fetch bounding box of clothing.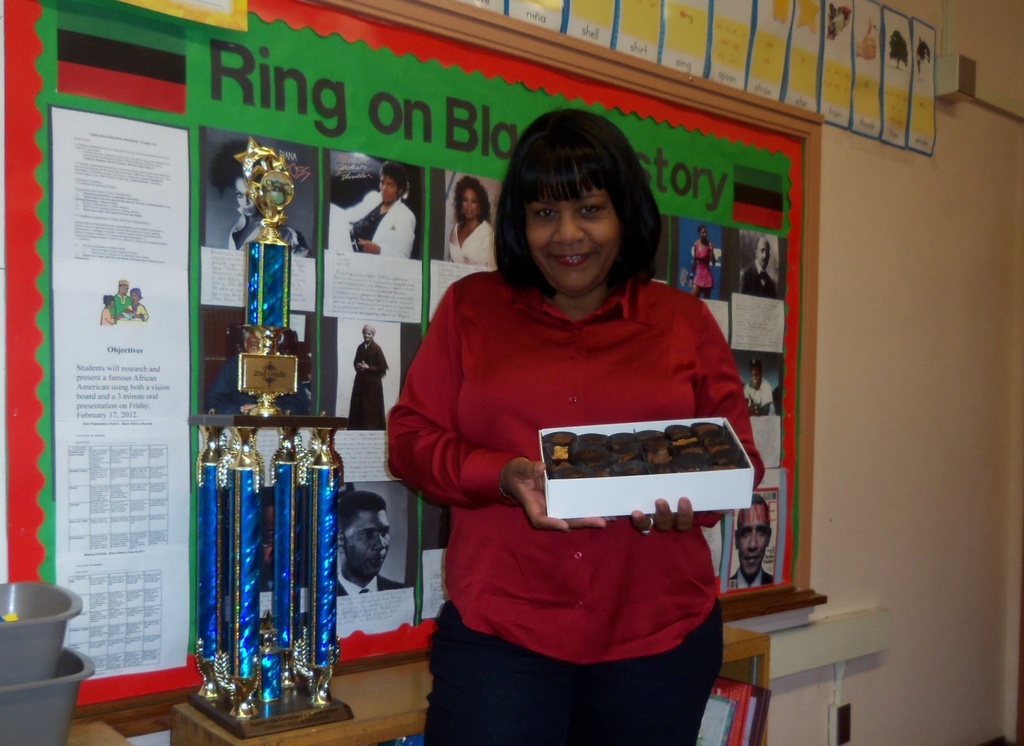
Bbox: 691, 244, 714, 289.
